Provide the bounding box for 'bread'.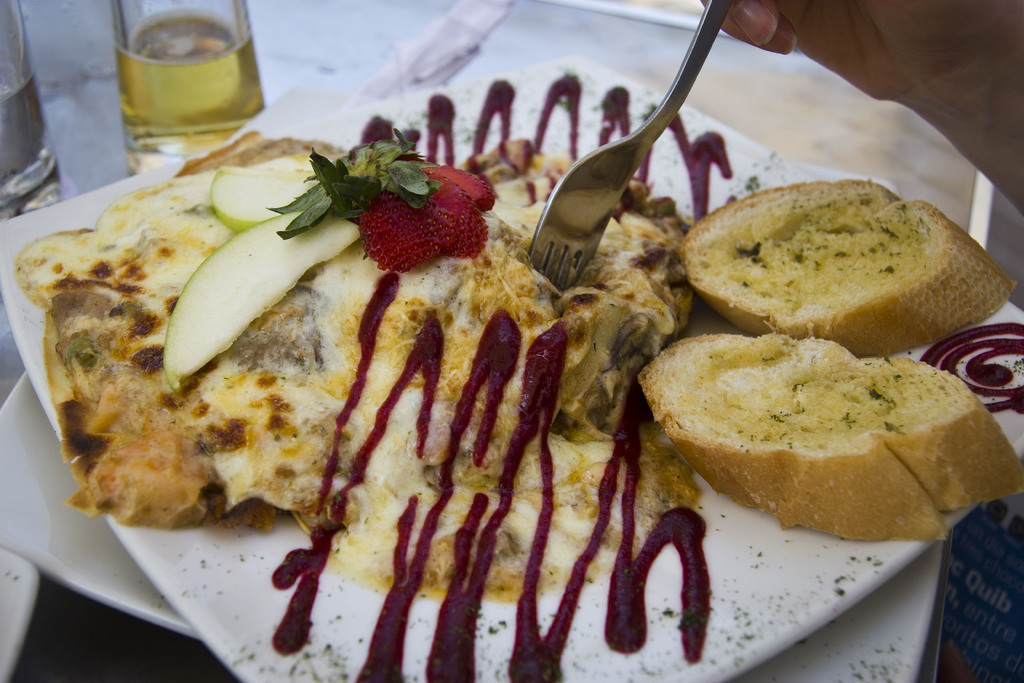
637,336,1022,544.
